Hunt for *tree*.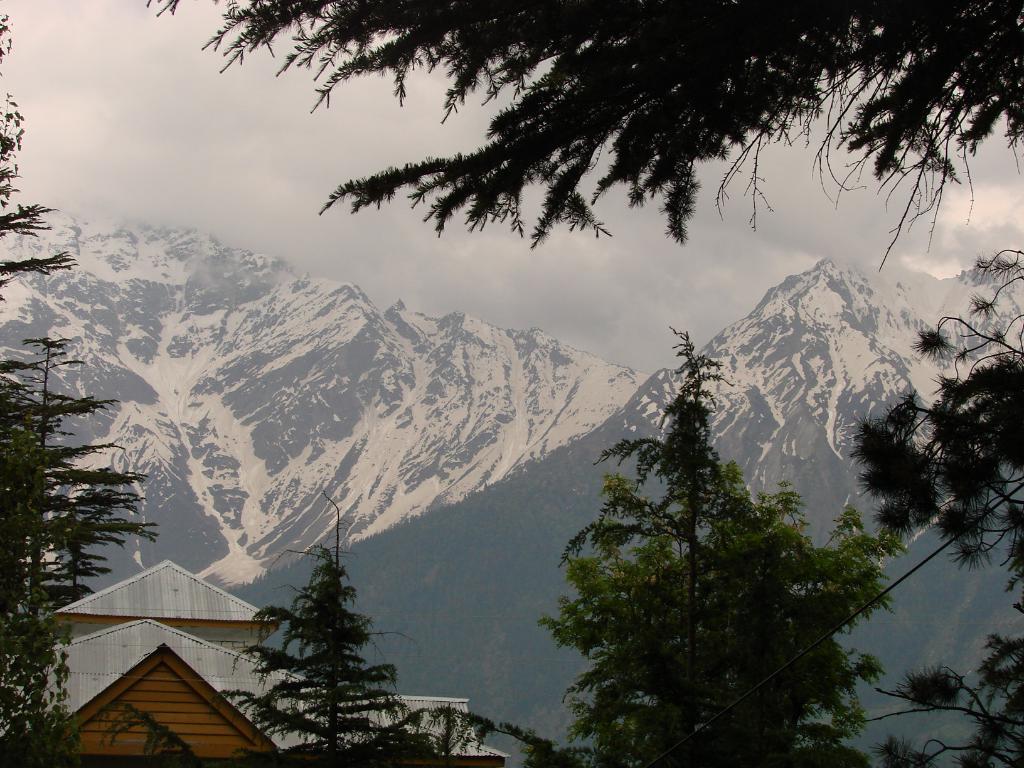
Hunted down at select_region(847, 243, 1023, 767).
